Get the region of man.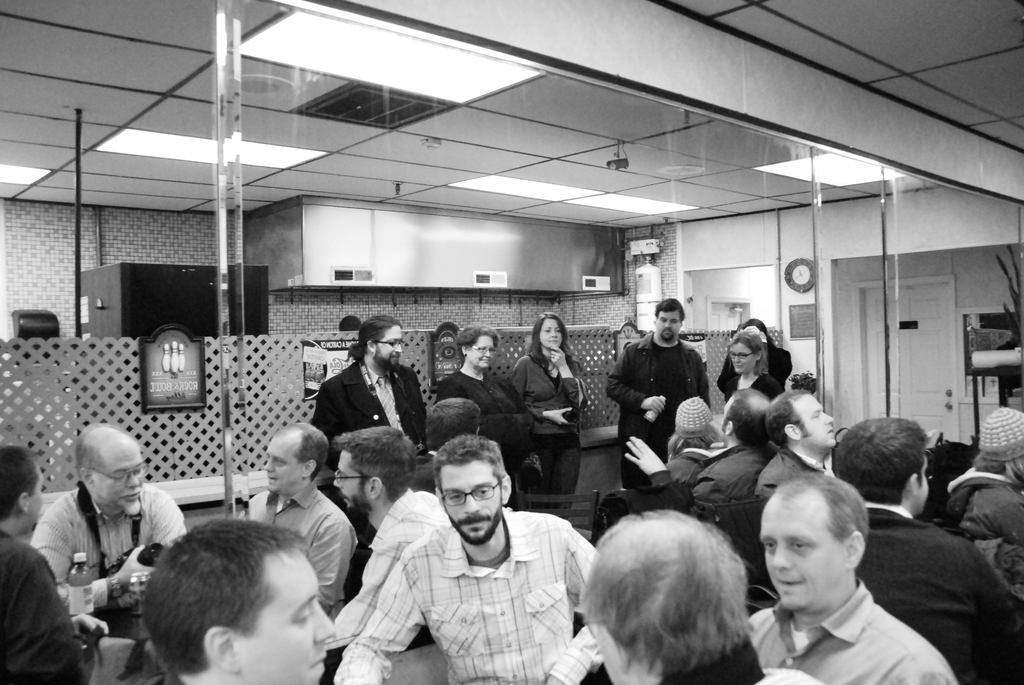
33/421/186/623.
